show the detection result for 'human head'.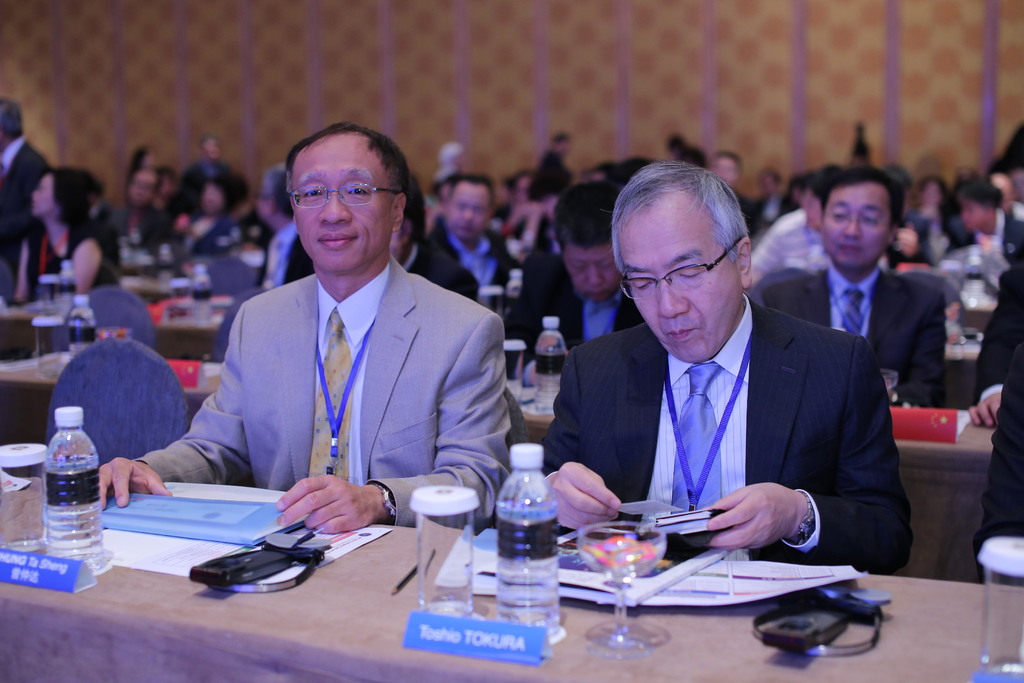
select_region(282, 120, 409, 273).
